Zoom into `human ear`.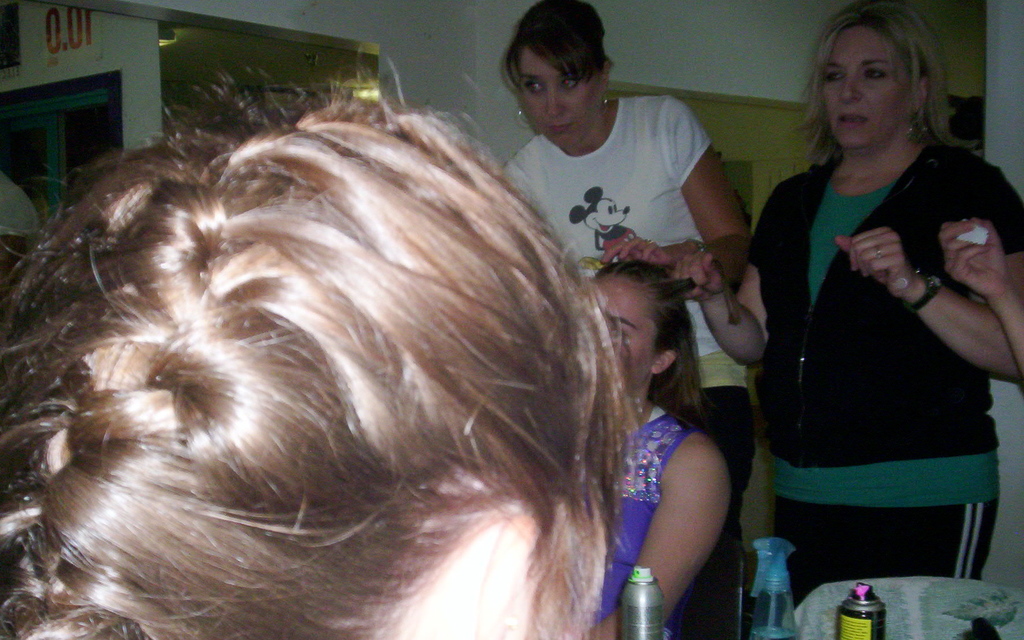
Zoom target: pyautogui.locateOnScreen(651, 347, 678, 374).
